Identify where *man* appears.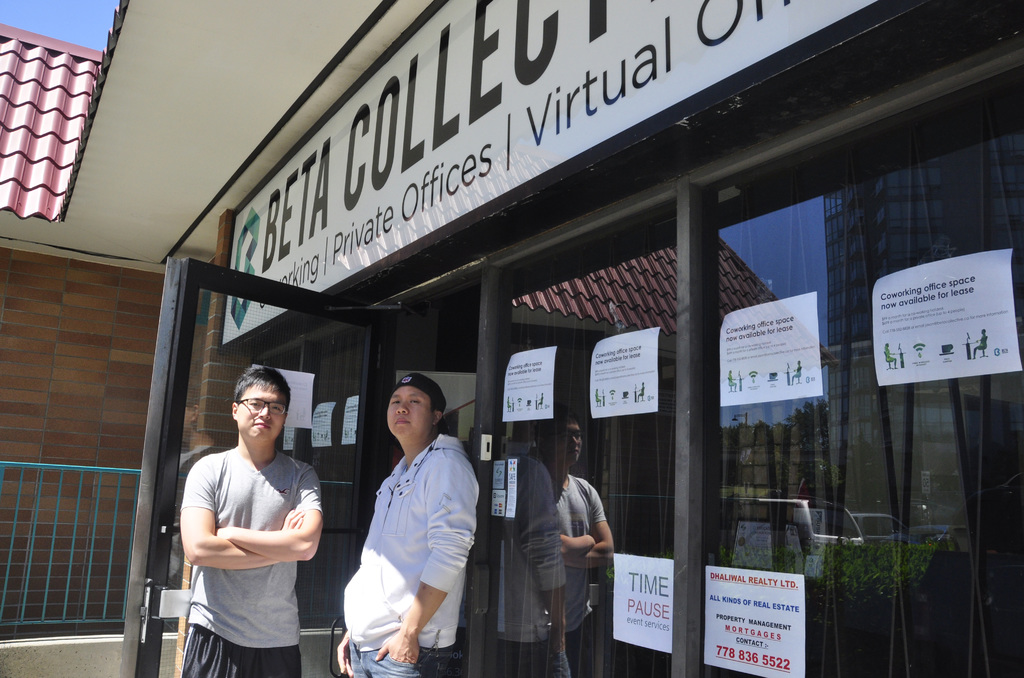
Appears at rect(169, 359, 334, 673).
